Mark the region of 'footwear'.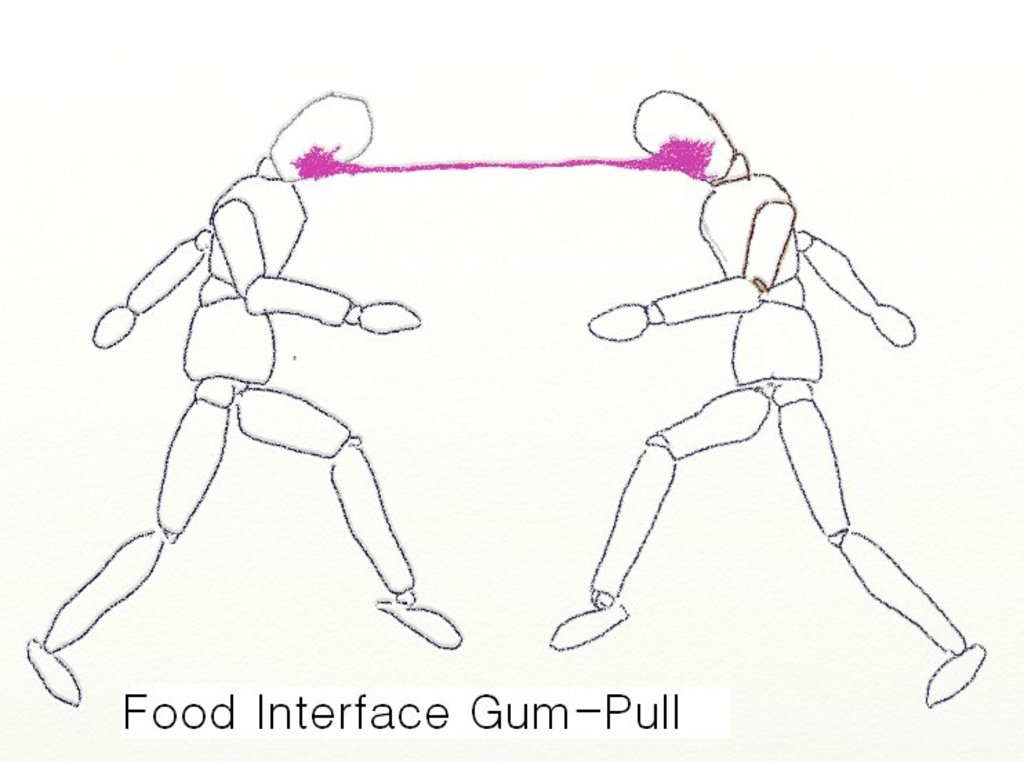
Region: 922, 641, 985, 708.
